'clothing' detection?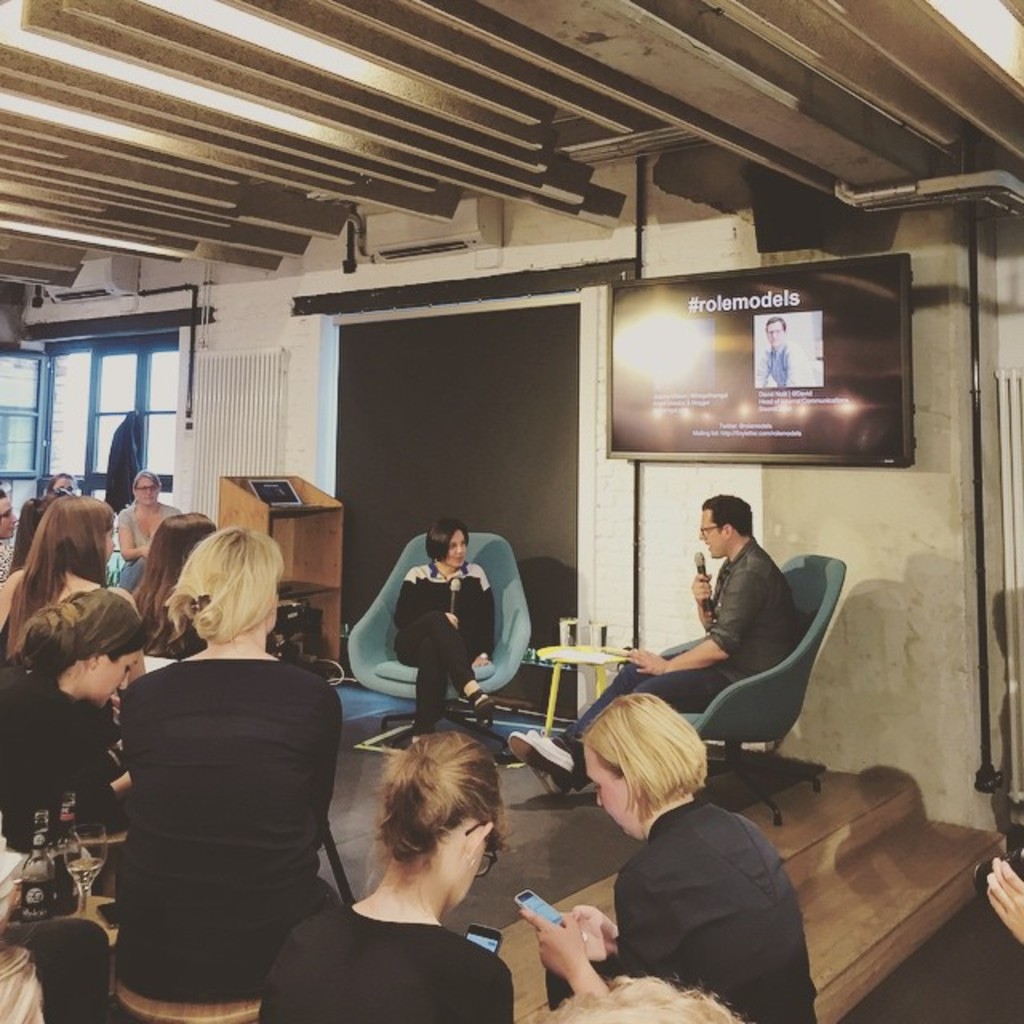
box=[394, 552, 499, 742]
